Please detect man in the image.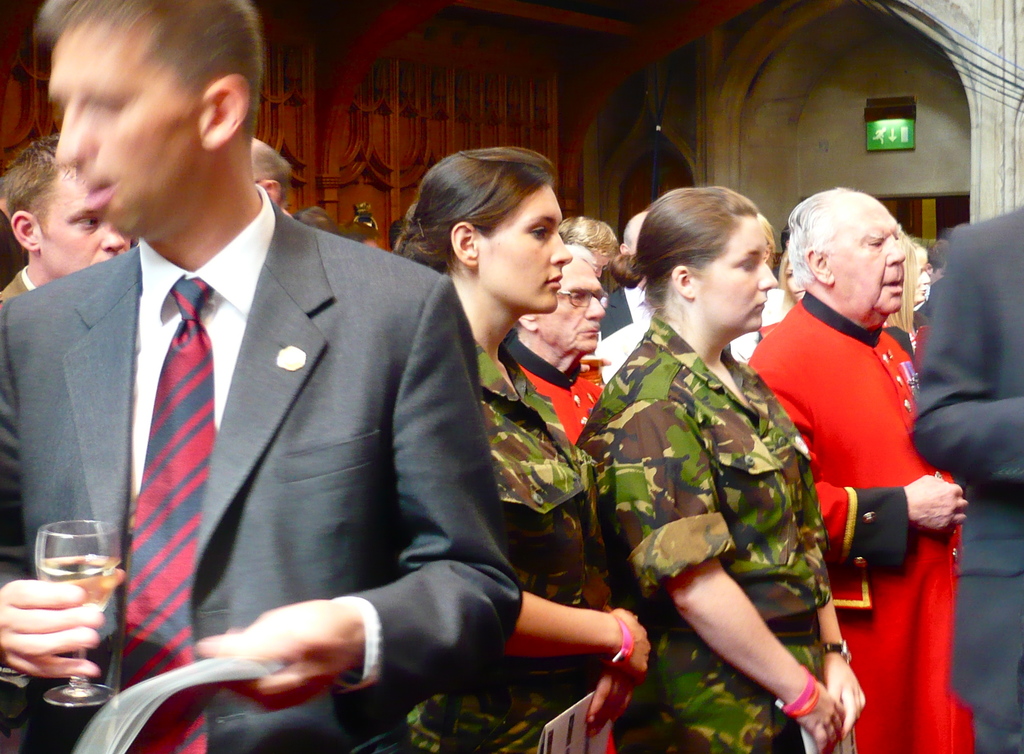
pyautogui.locateOnScreen(24, 37, 562, 746).
